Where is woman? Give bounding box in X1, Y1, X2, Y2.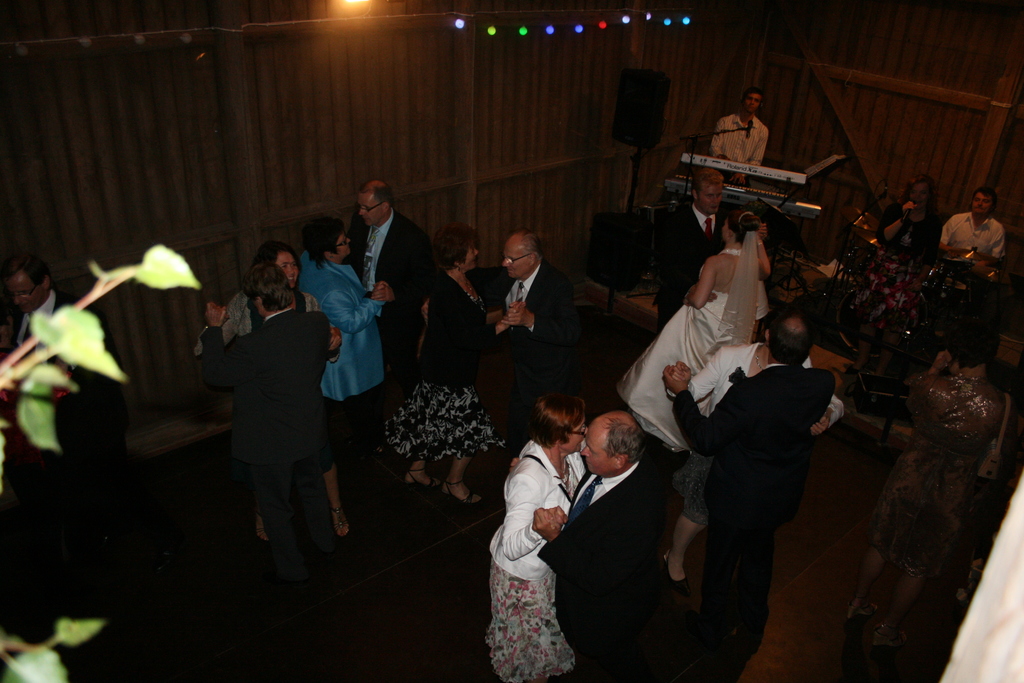
299, 219, 385, 466.
